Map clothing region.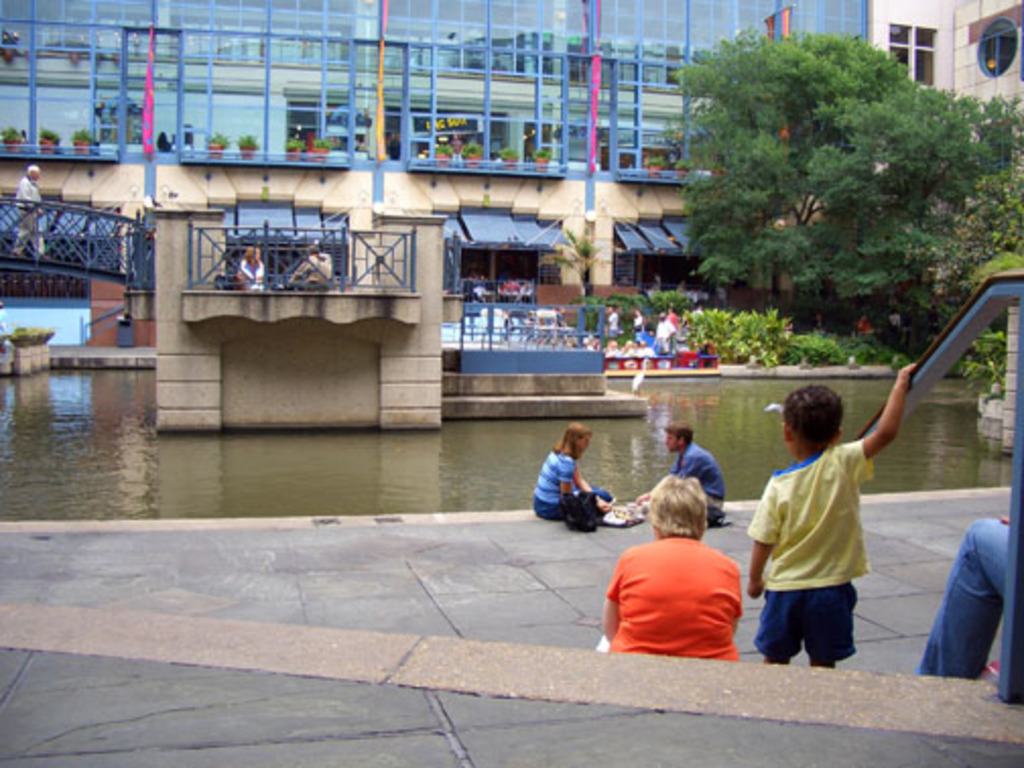
Mapped to [left=679, top=433, right=731, bottom=532].
